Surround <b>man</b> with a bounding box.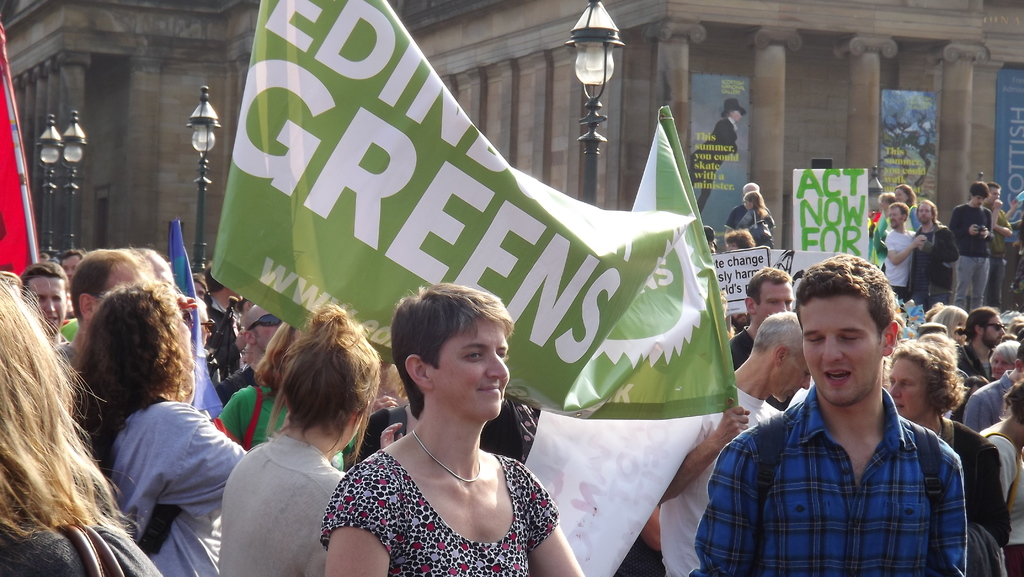
select_region(653, 309, 815, 576).
